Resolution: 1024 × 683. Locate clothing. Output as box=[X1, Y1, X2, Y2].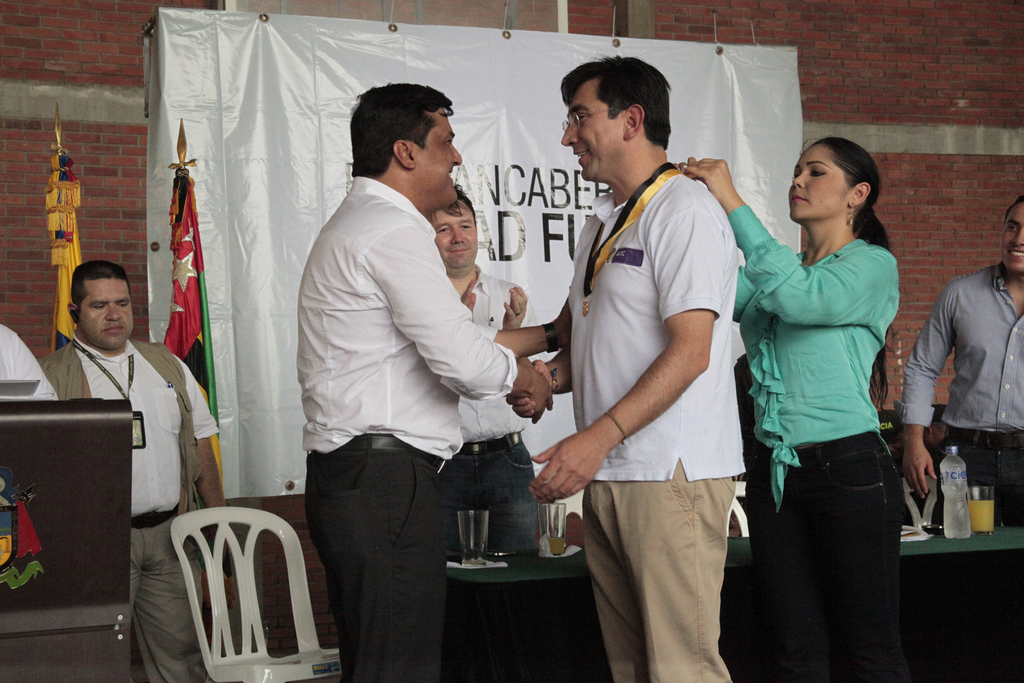
box=[0, 319, 60, 416].
